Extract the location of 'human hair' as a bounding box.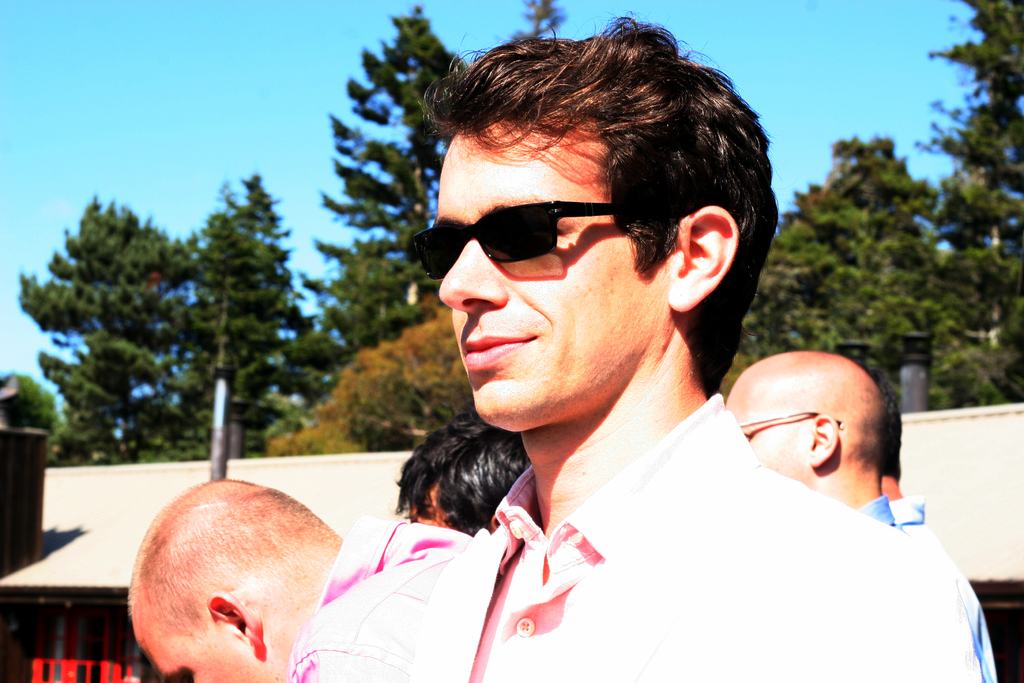
[left=116, top=480, right=348, bottom=609].
